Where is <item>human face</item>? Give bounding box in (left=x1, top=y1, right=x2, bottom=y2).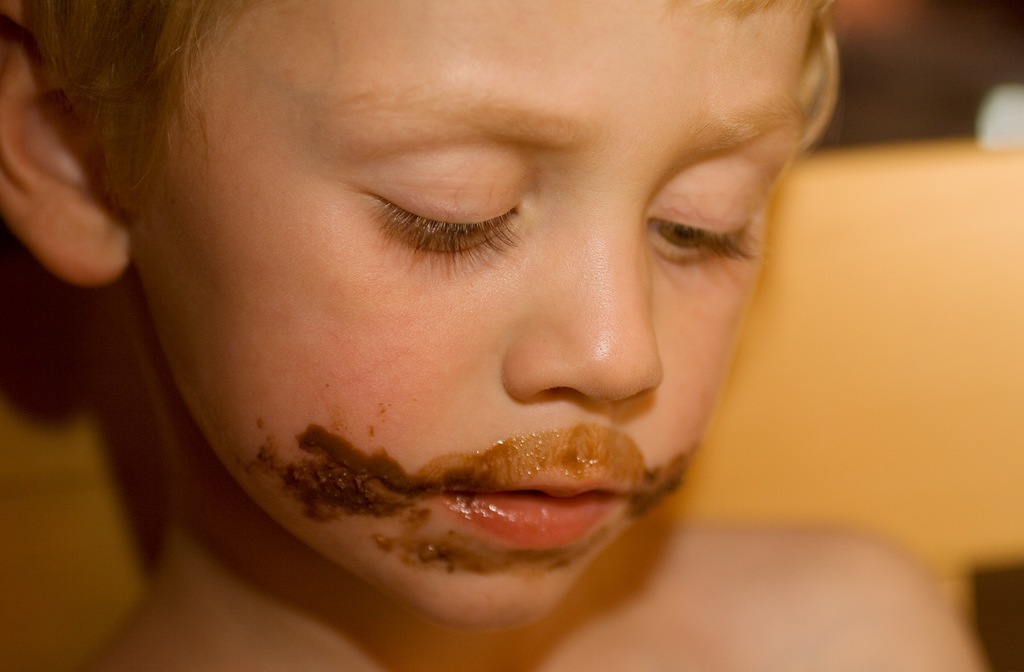
(left=124, top=0, right=819, bottom=630).
